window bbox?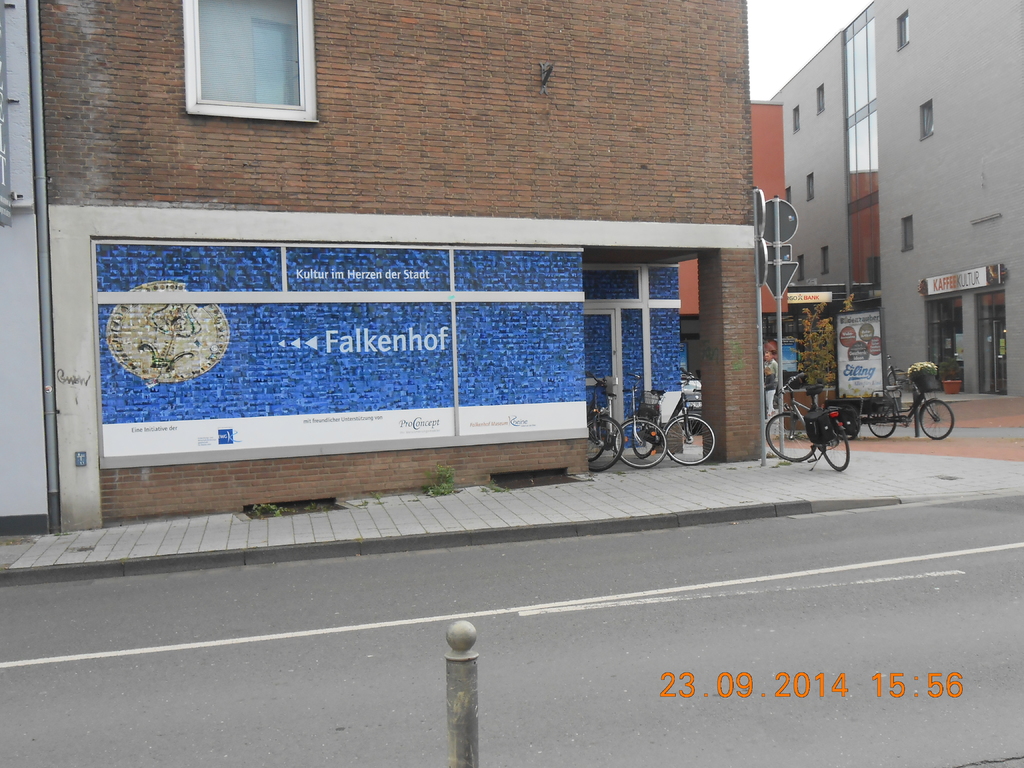
x1=792, y1=106, x2=801, y2=134
